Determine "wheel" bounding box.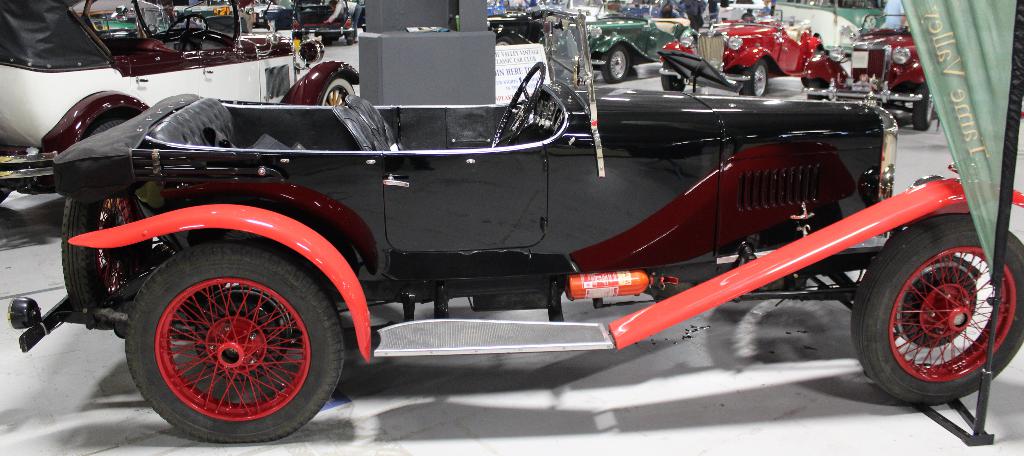
Determined: 847,215,1023,406.
